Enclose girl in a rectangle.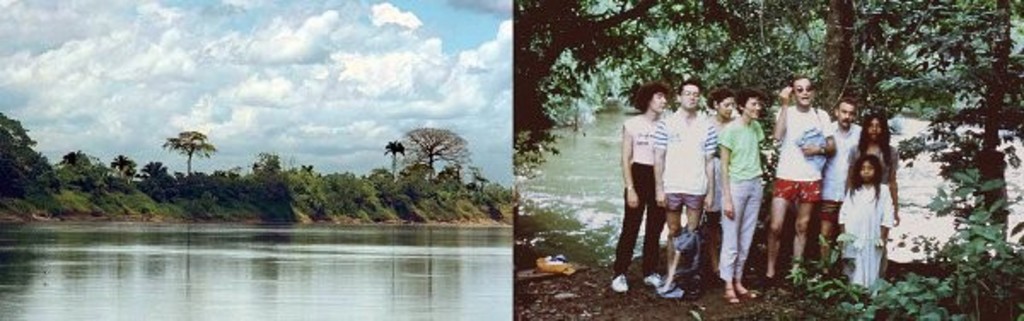
crop(843, 113, 896, 280).
